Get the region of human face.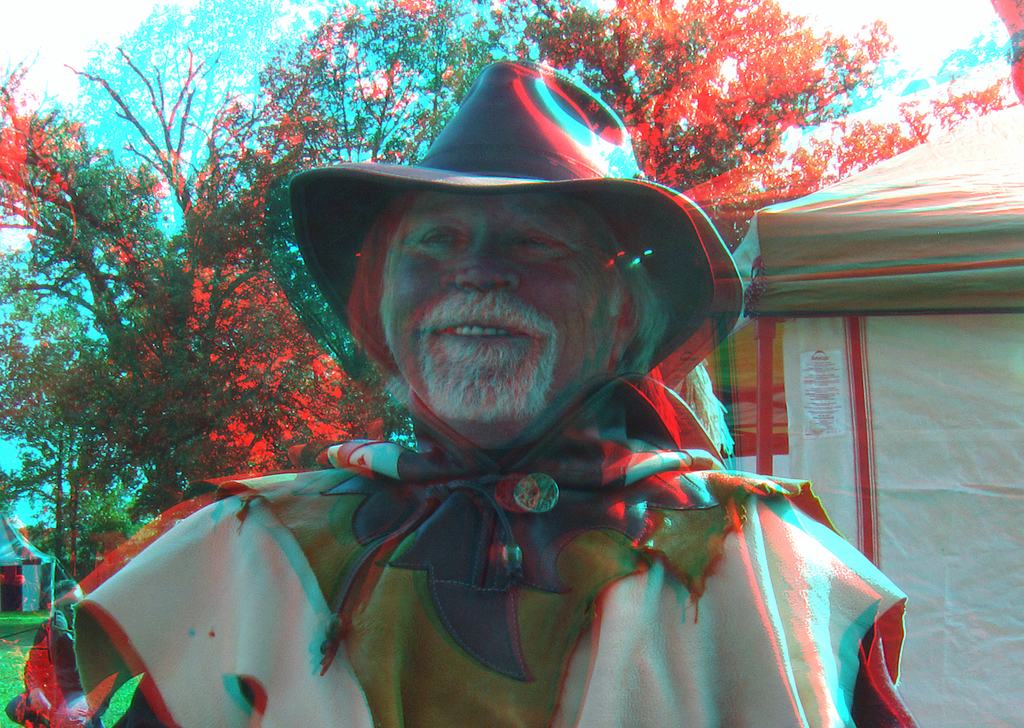
bbox=(373, 196, 642, 426).
